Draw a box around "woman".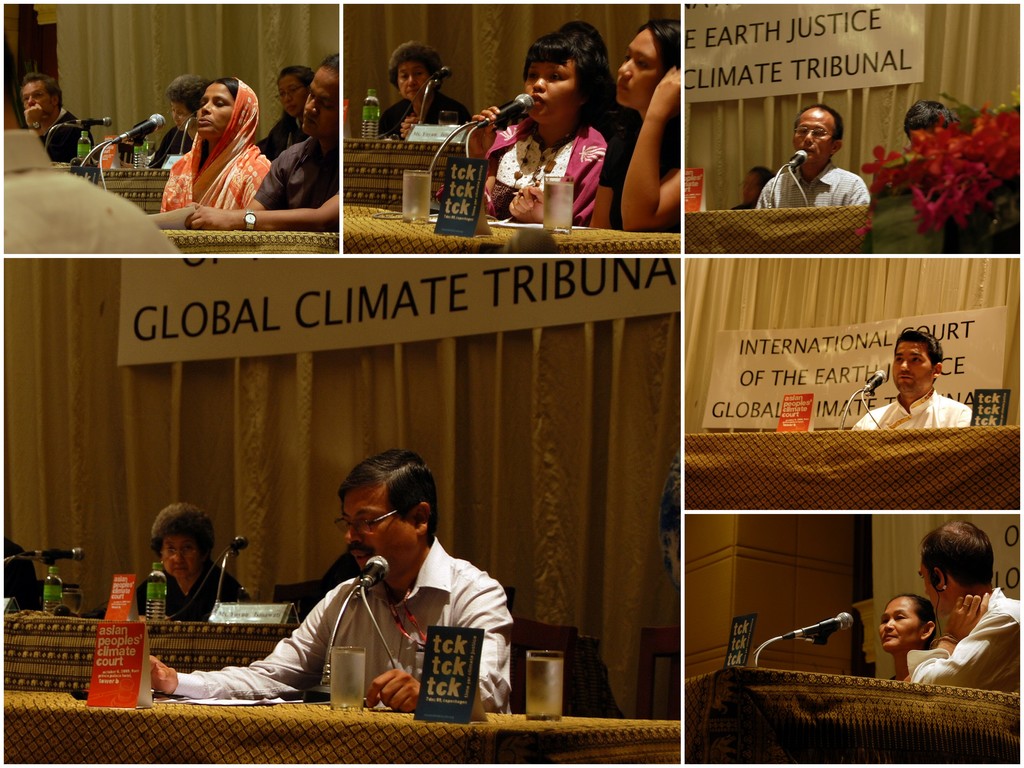
253/66/319/159.
